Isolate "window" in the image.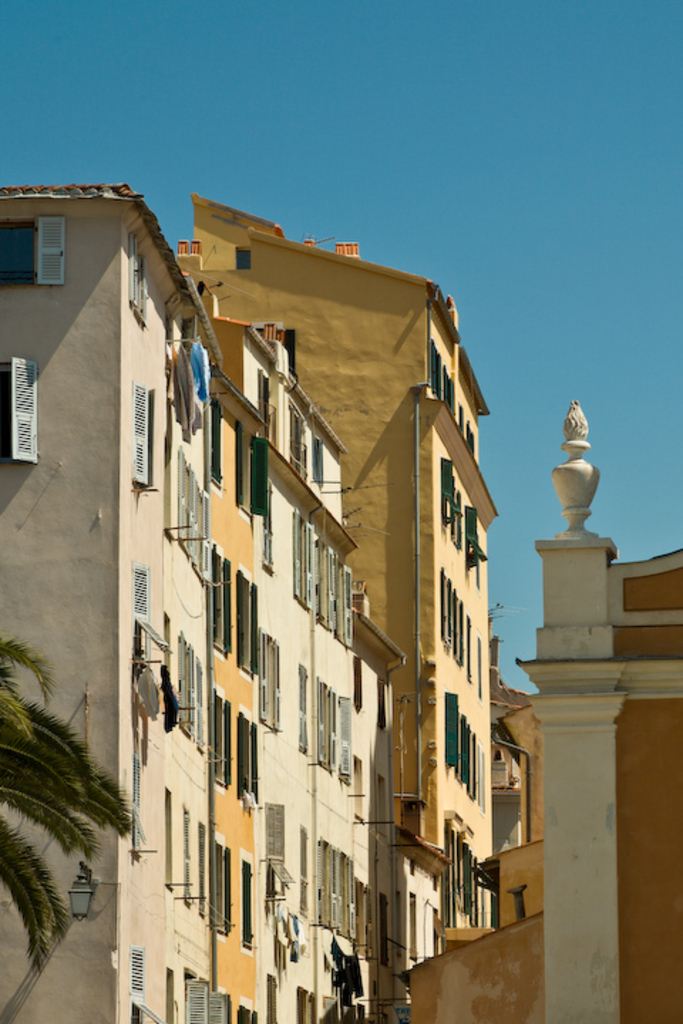
Isolated region: {"x1": 312, "y1": 444, "x2": 324, "y2": 486}.
